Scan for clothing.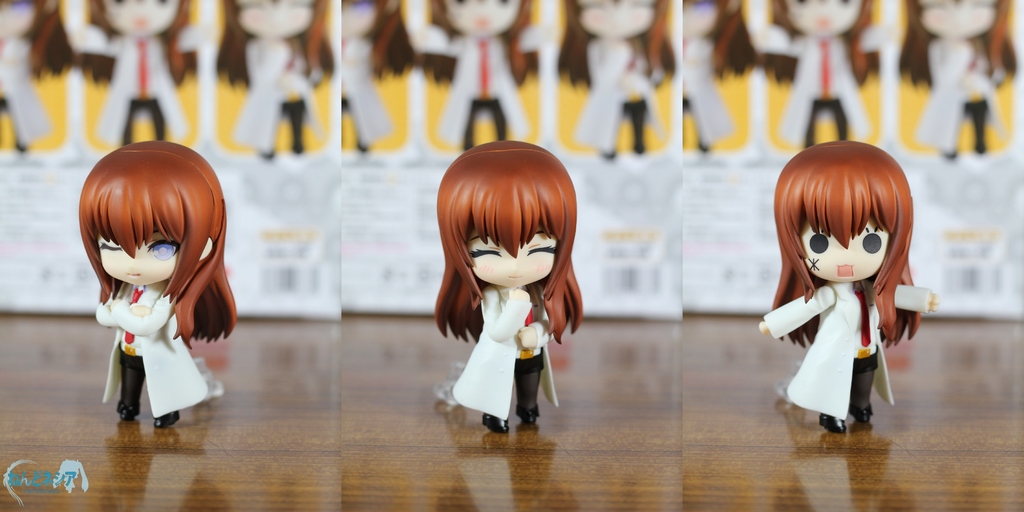
Scan result: <bbox>469, 281, 561, 419</bbox>.
